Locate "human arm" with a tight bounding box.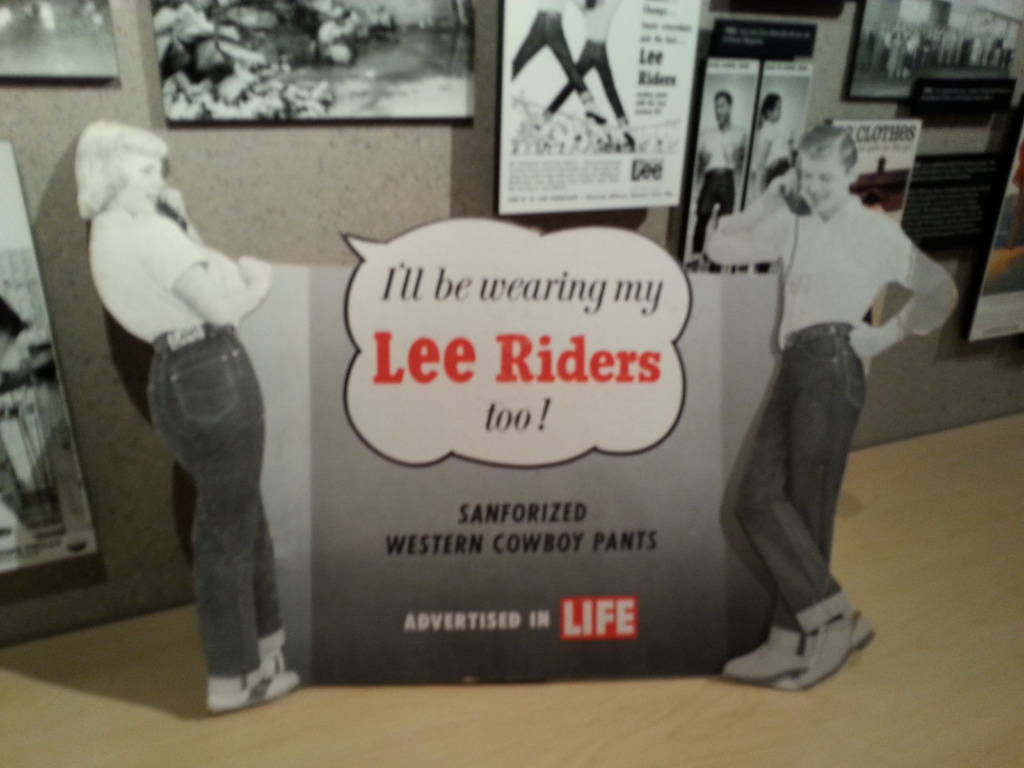
705/166/797/263.
